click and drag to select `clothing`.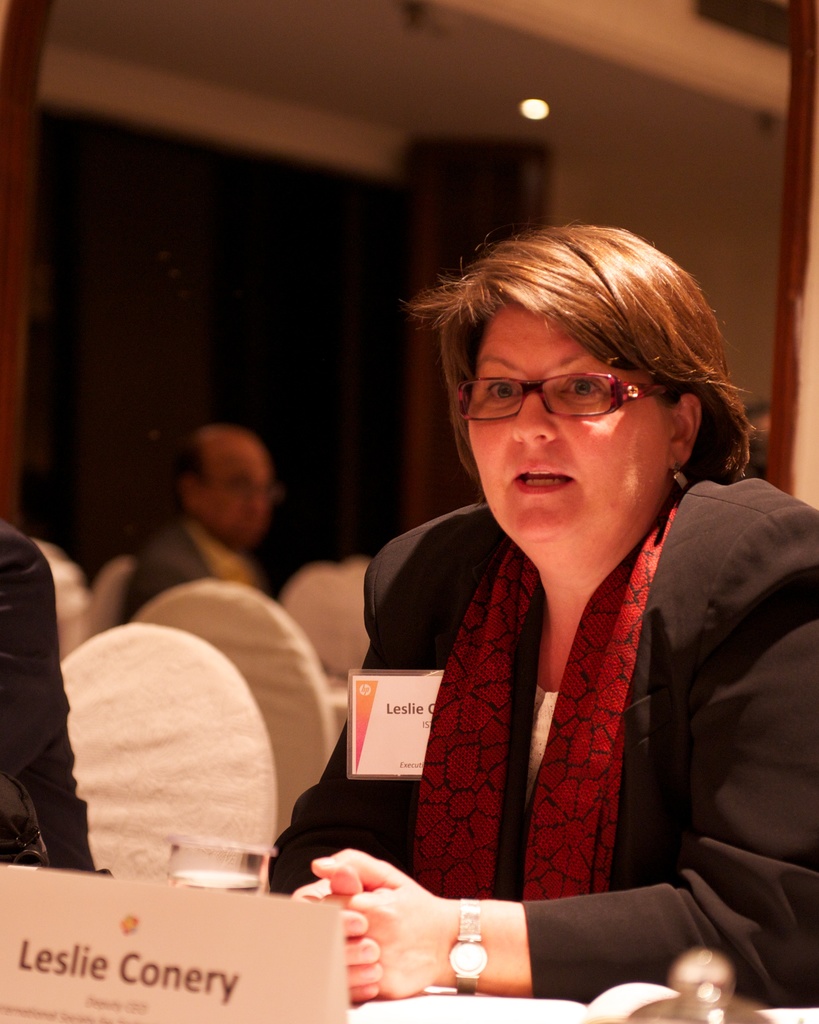
Selection: [118,508,264,623].
